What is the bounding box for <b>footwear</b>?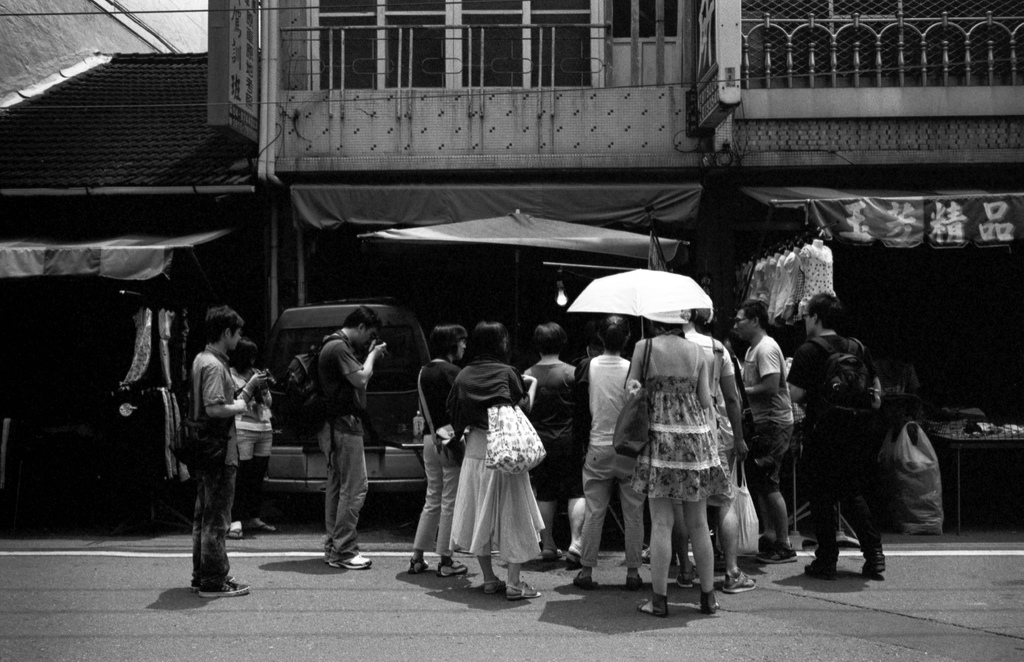
left=572, top=571, right=590, bottom=589.
